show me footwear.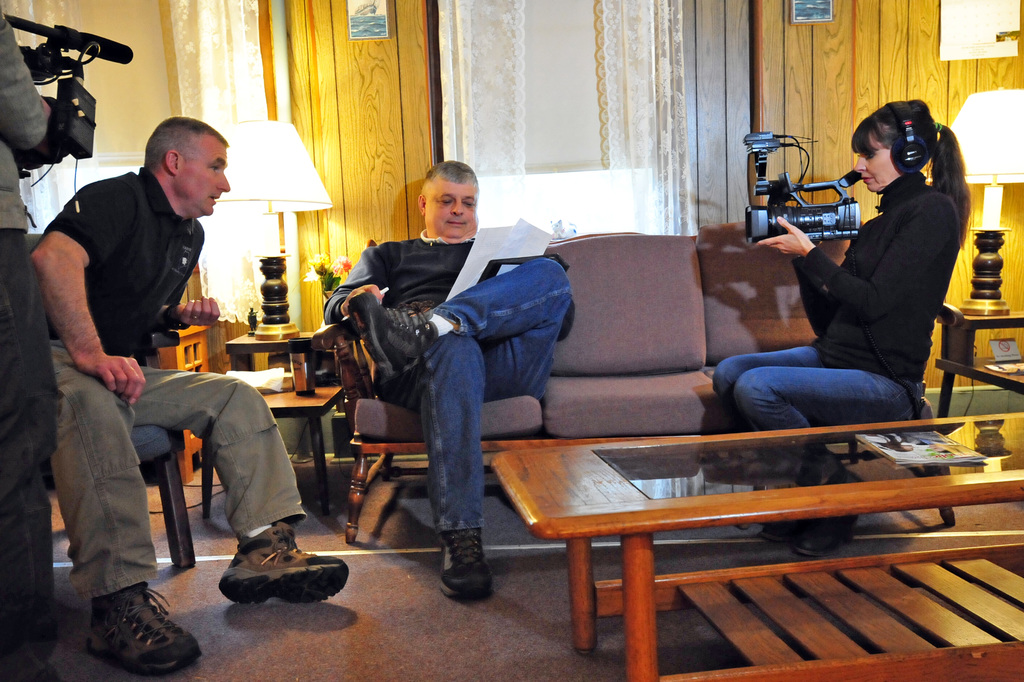
footwear is here: <bbox>216, 516, 350, 607</bbox>.
